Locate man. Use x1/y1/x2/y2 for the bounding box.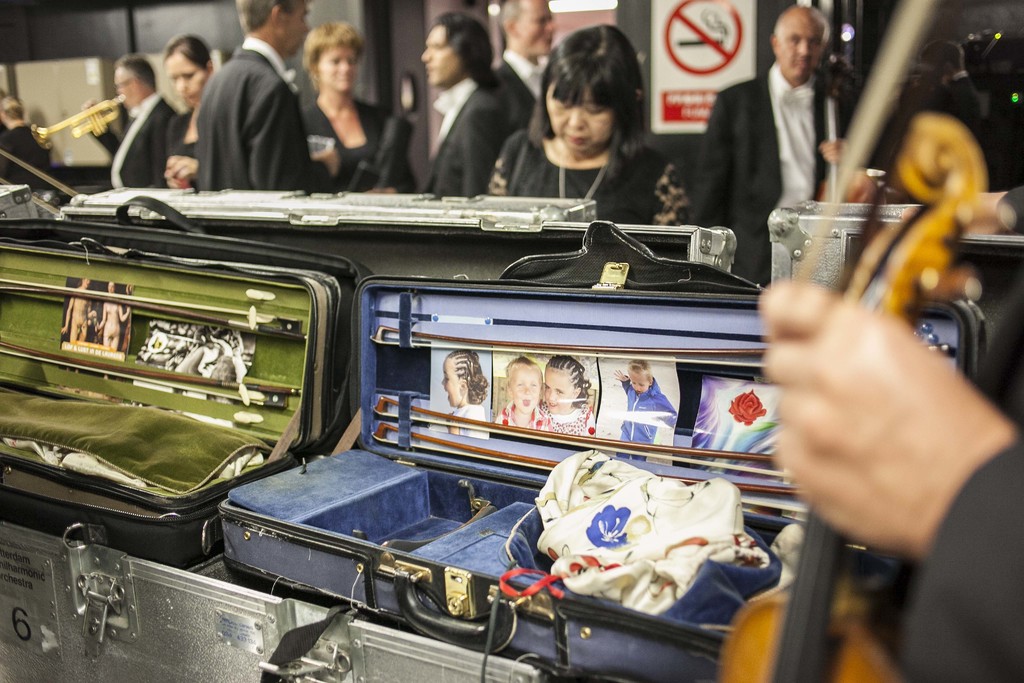
686/6/858/293.
